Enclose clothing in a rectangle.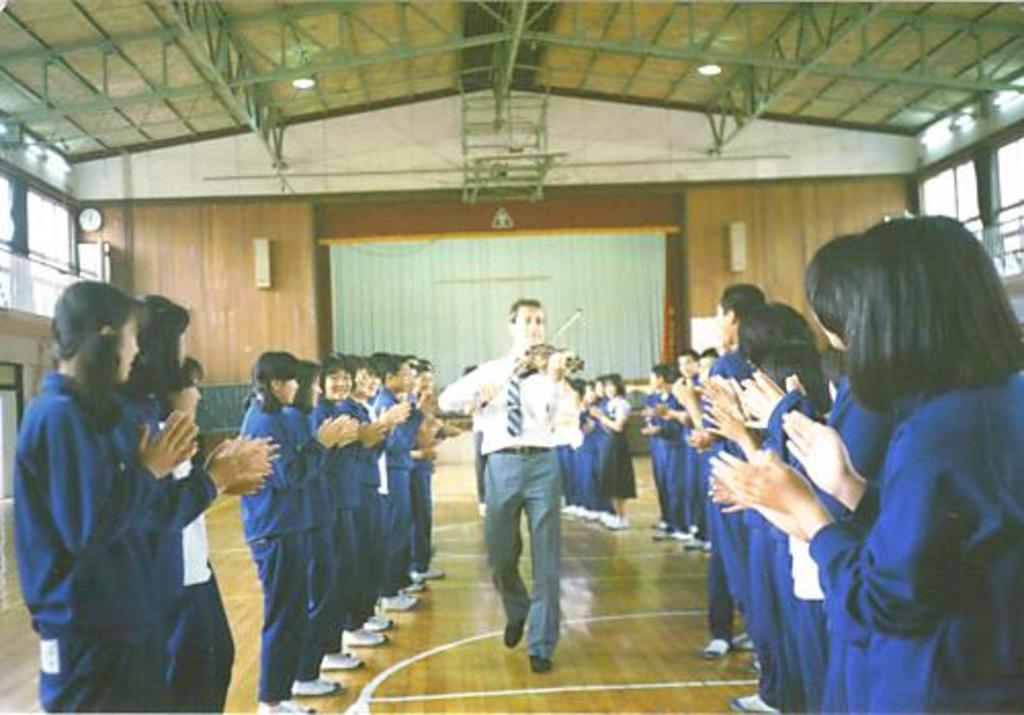
[x1=401, y1=406, x2=430, y2=574].
